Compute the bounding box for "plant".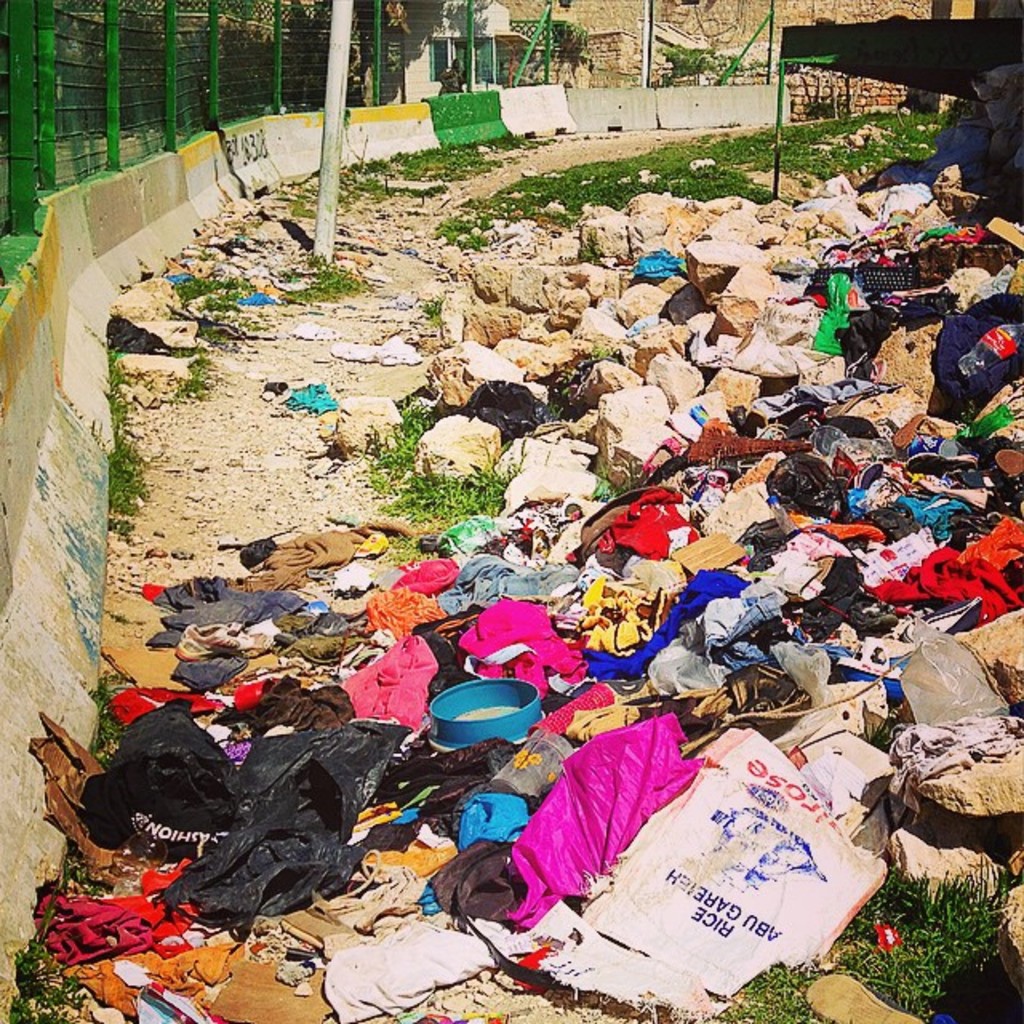
select_region(832, 853, 1022, 1022).
